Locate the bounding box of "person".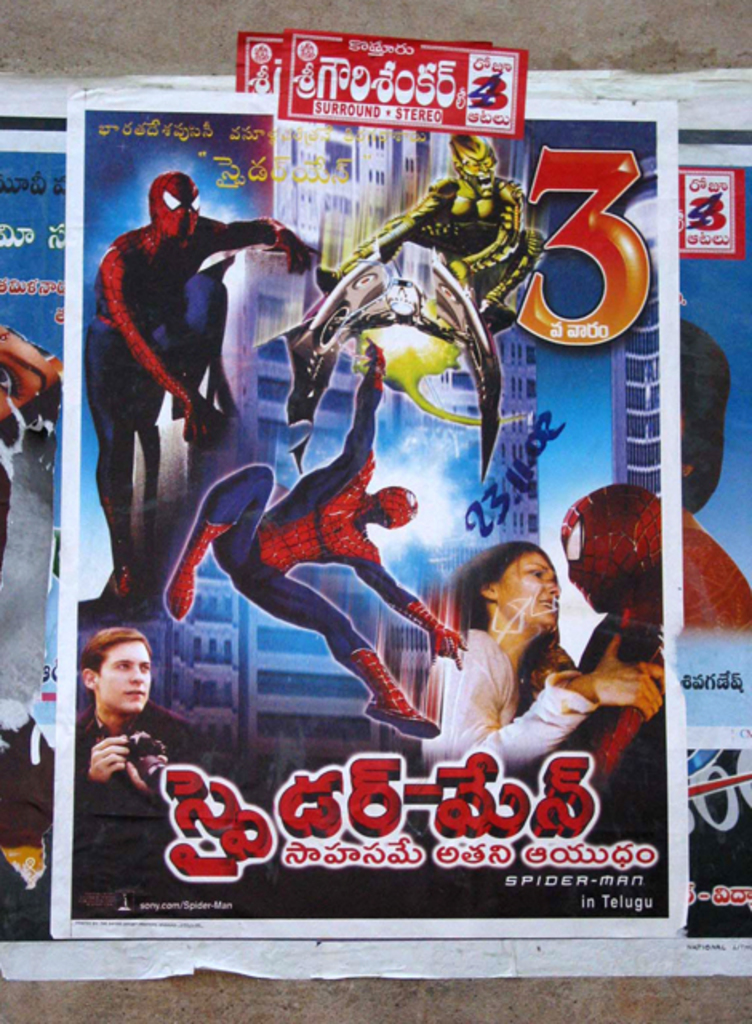
Bounding box: select_region(422, 538, 669, 786).
